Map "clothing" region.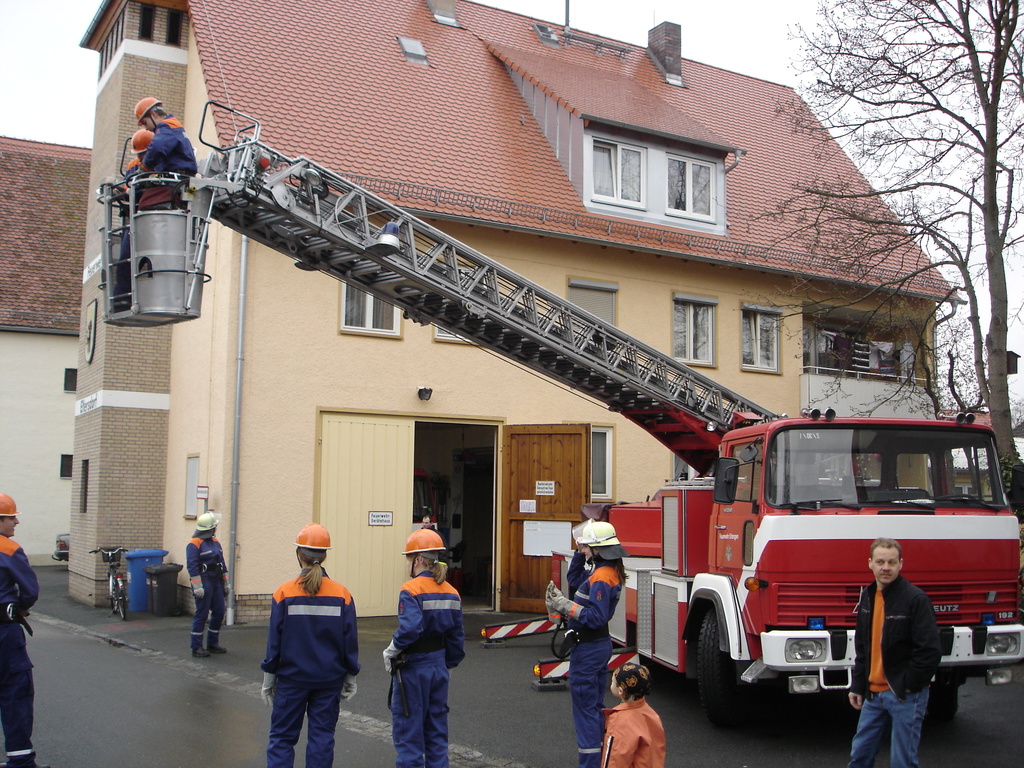
Mapped to <region>560, 560, 614, 758</region>.
